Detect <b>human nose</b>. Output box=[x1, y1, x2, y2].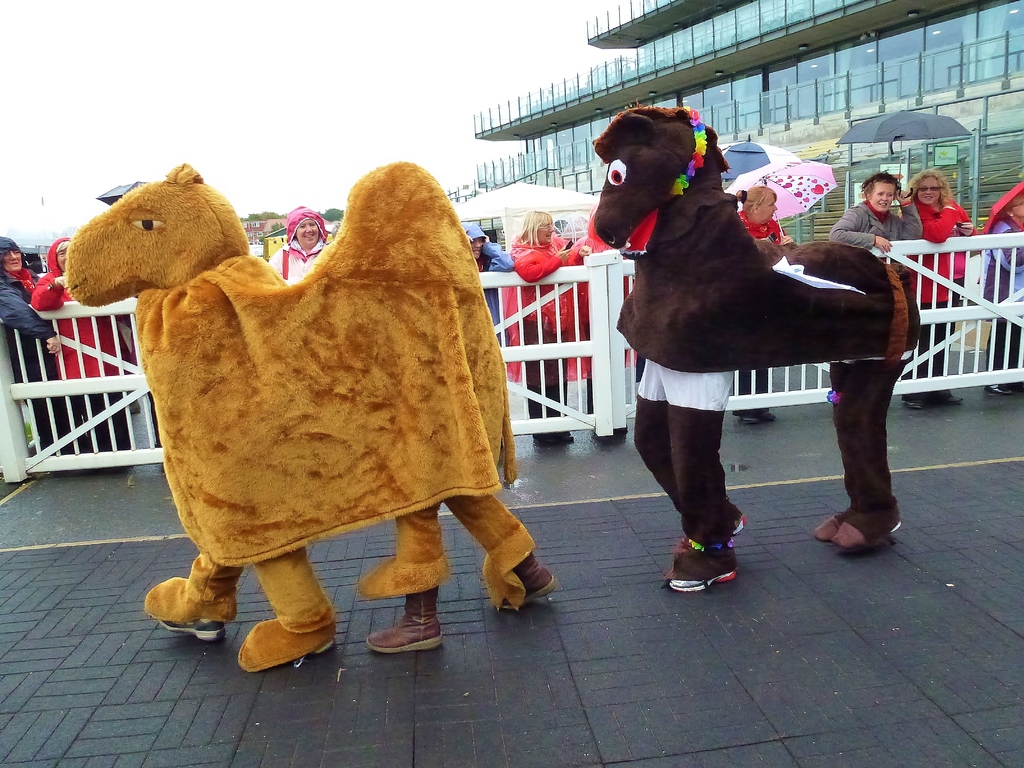
box=[472, 241, 480, 251].
